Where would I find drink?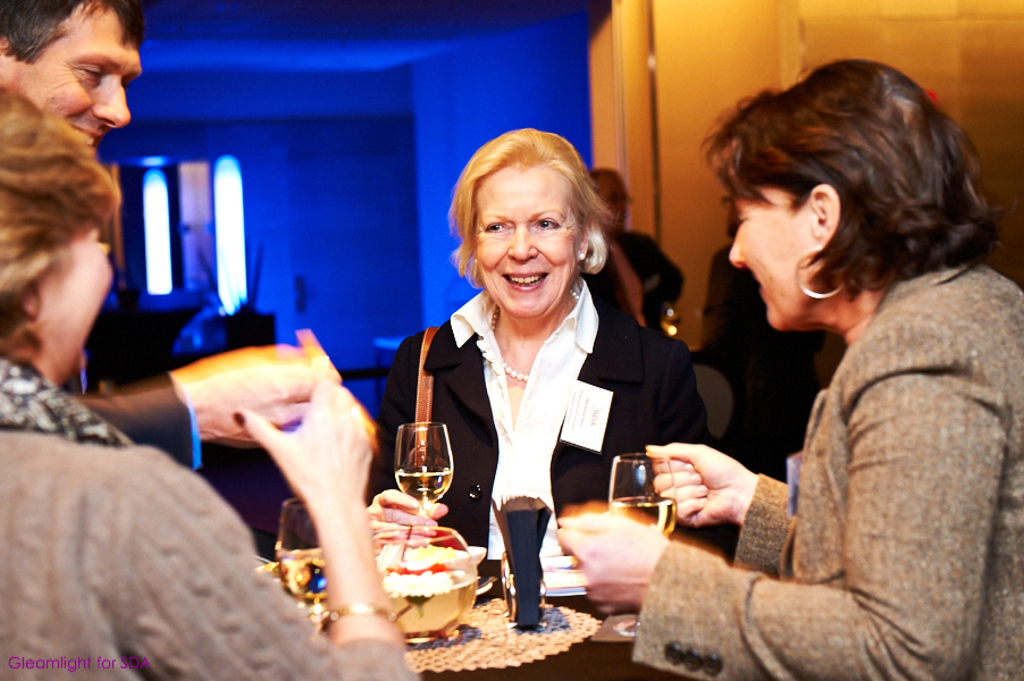
At [x1=616, y1=503, x2=681, y2=536].
